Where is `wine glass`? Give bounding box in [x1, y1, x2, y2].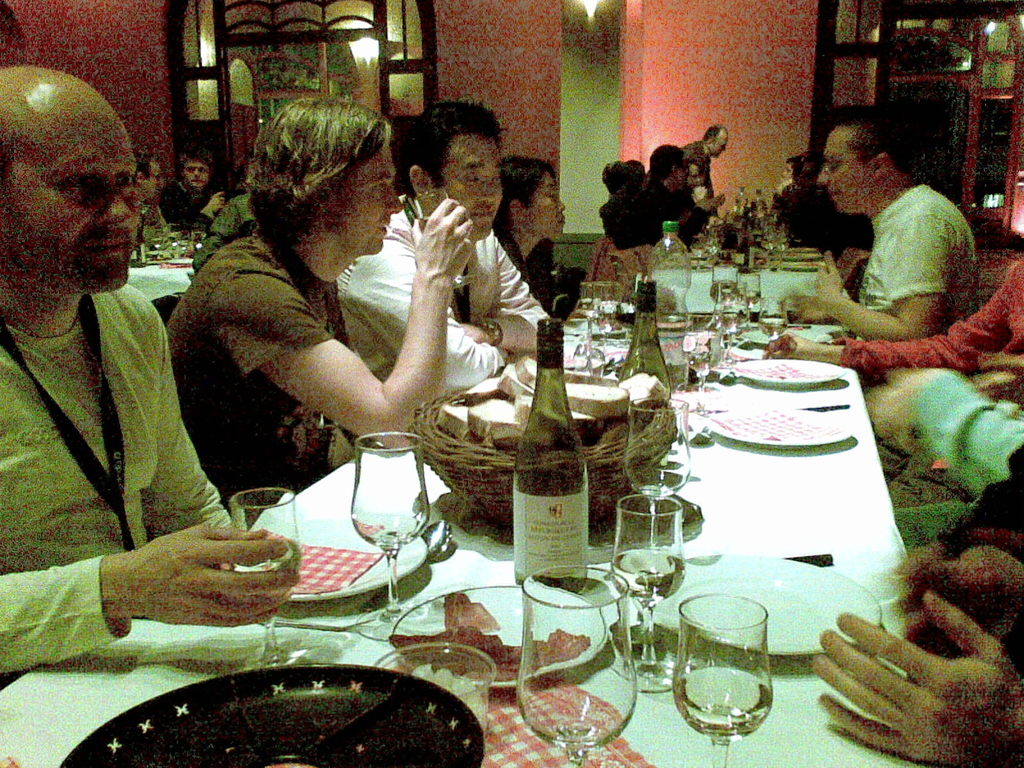
[227, 487, 305, 667].
